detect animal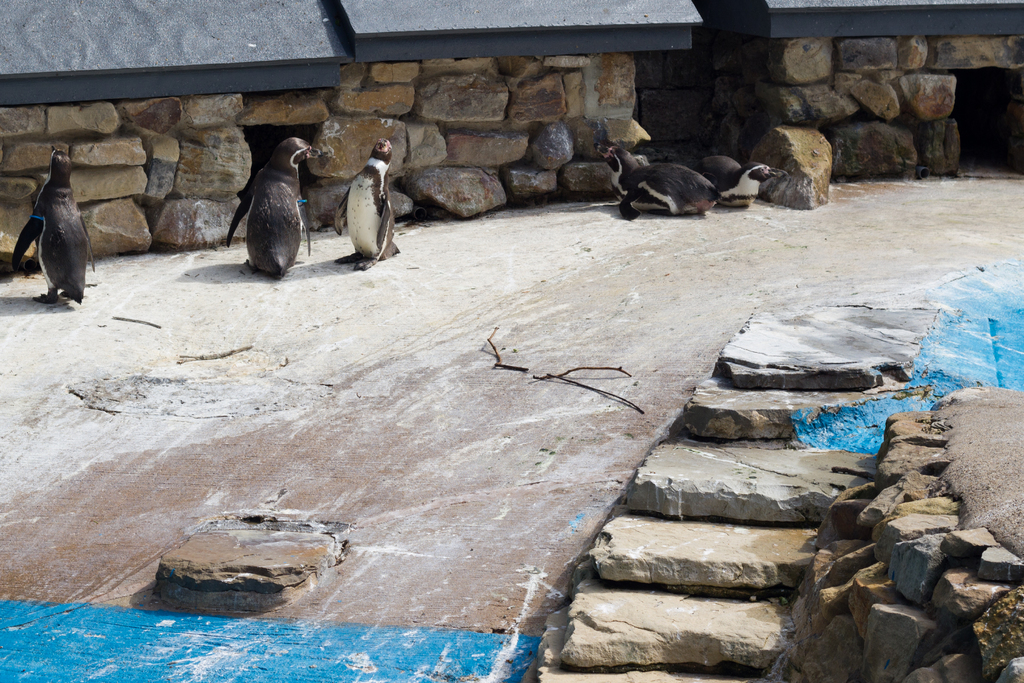
Rect(687, 149, 790, 211)
